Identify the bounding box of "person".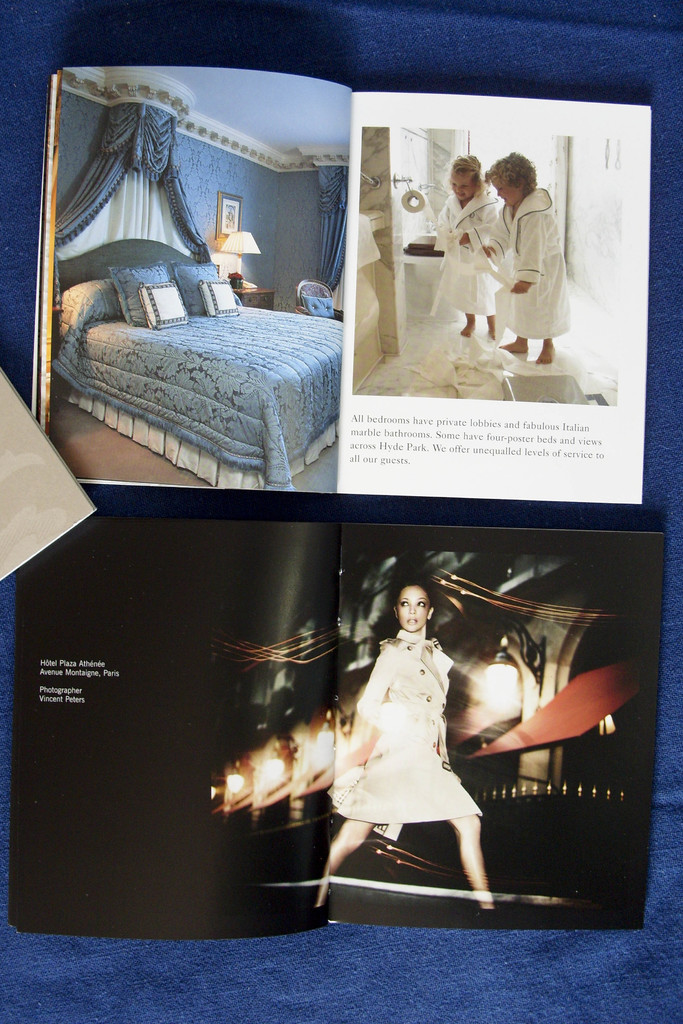
[434, 147, 506, 342].
